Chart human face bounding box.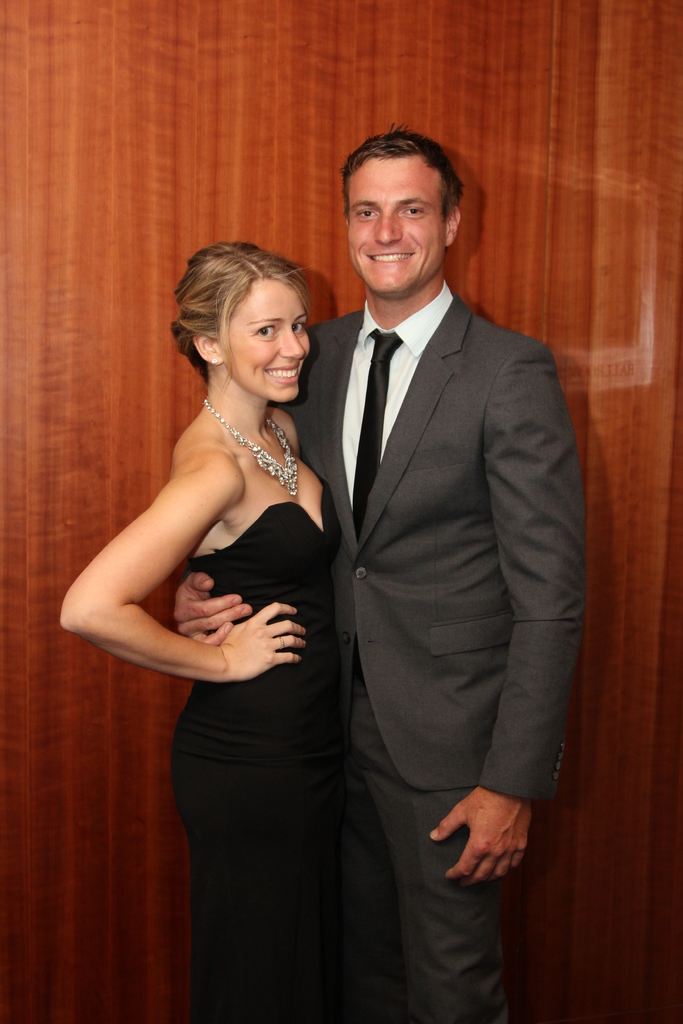
Charted: bbox=[227, 281, 312, 400].
